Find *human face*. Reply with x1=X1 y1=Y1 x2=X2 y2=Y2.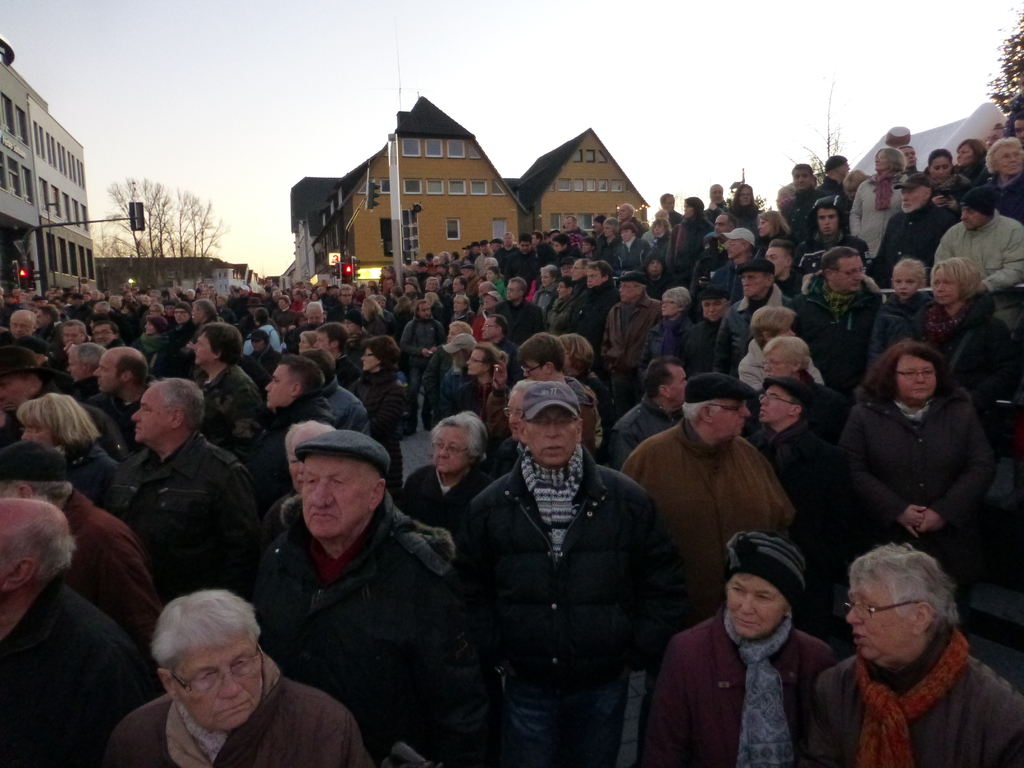
x1=728 y1=577 x2=787 y2=639.
